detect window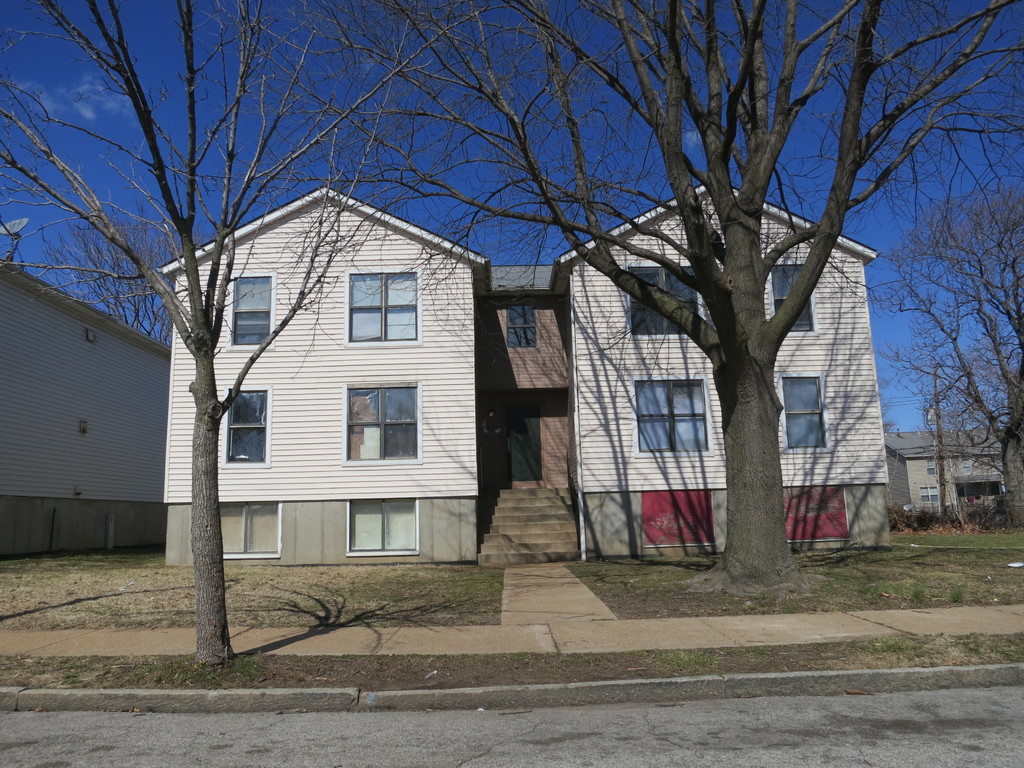
(223,270,276,352)
